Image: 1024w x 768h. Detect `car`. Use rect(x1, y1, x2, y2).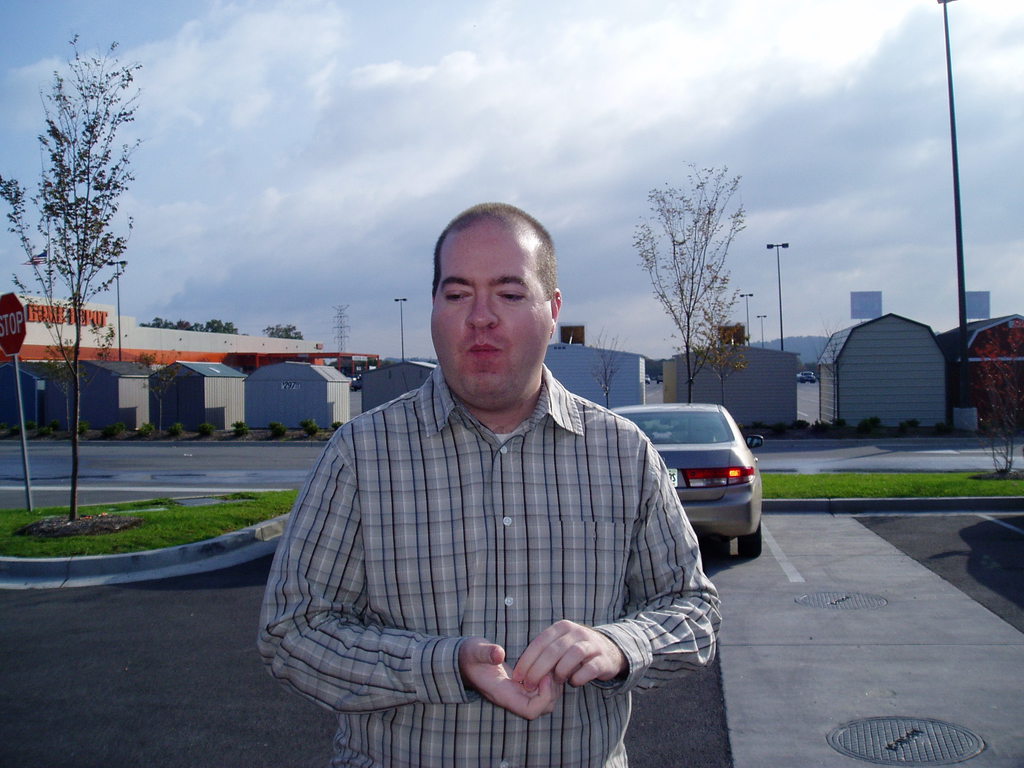
rect(599, 403, 765, 559).
